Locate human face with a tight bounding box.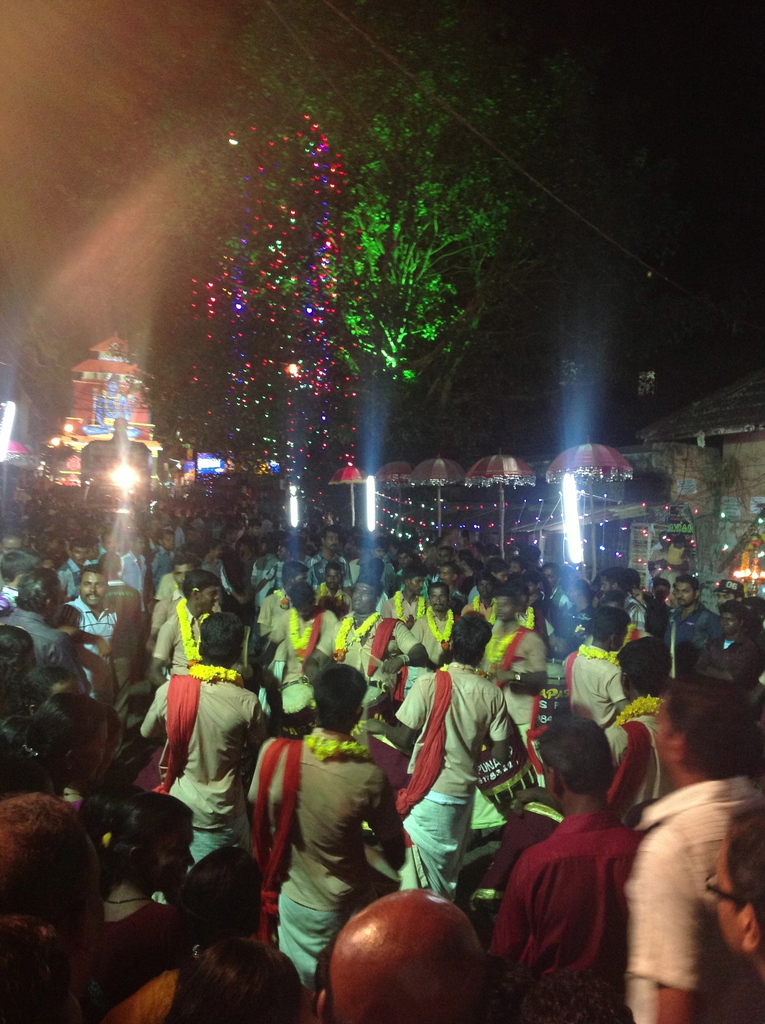
detection(83, 575, 105, 604).
